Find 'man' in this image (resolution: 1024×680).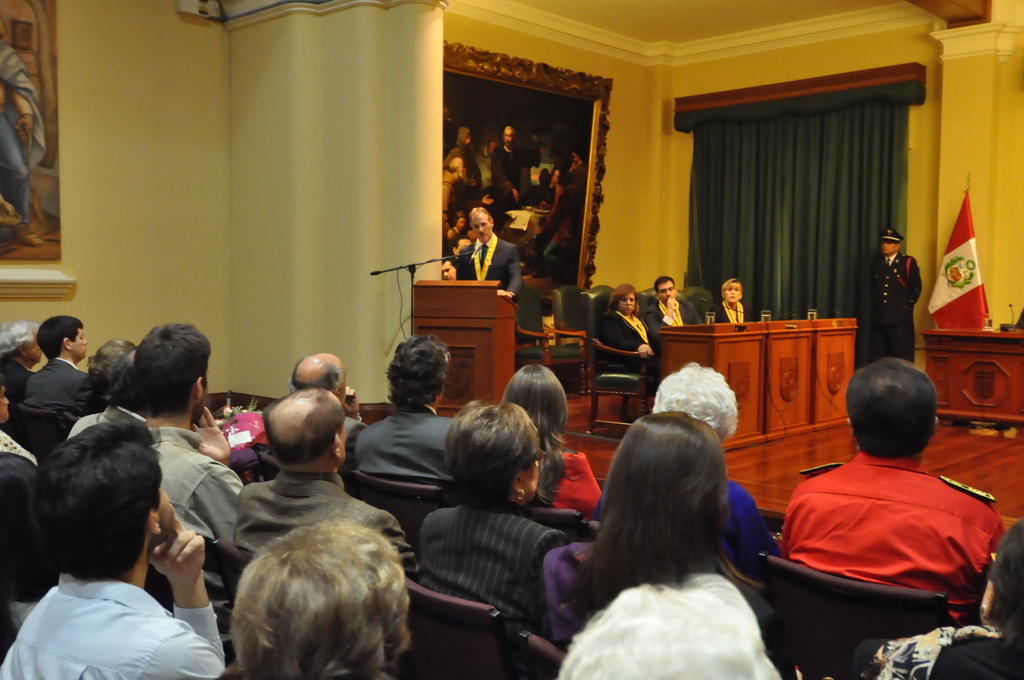
detection(458, 215, 525, 299).
